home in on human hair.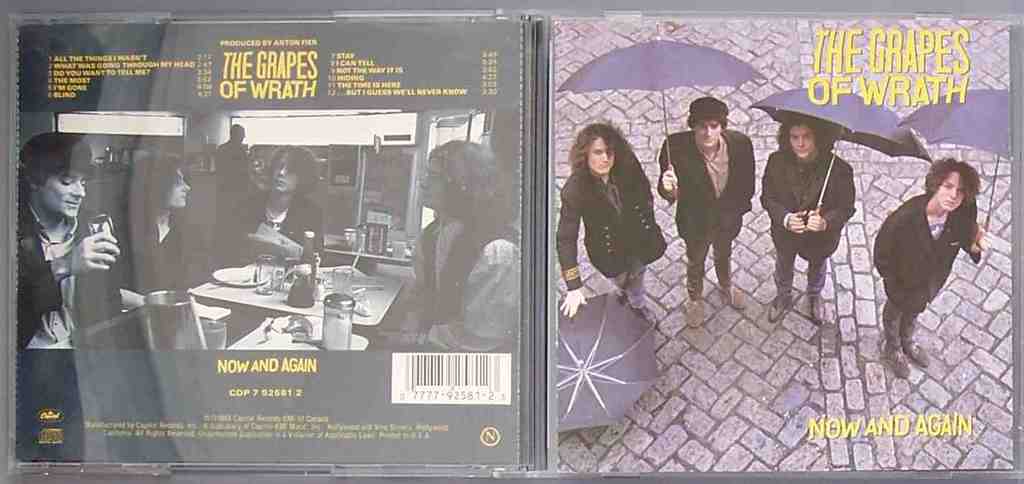
Homed in at pyautogui.locateOnScreen(269, 144, 322, 195).
